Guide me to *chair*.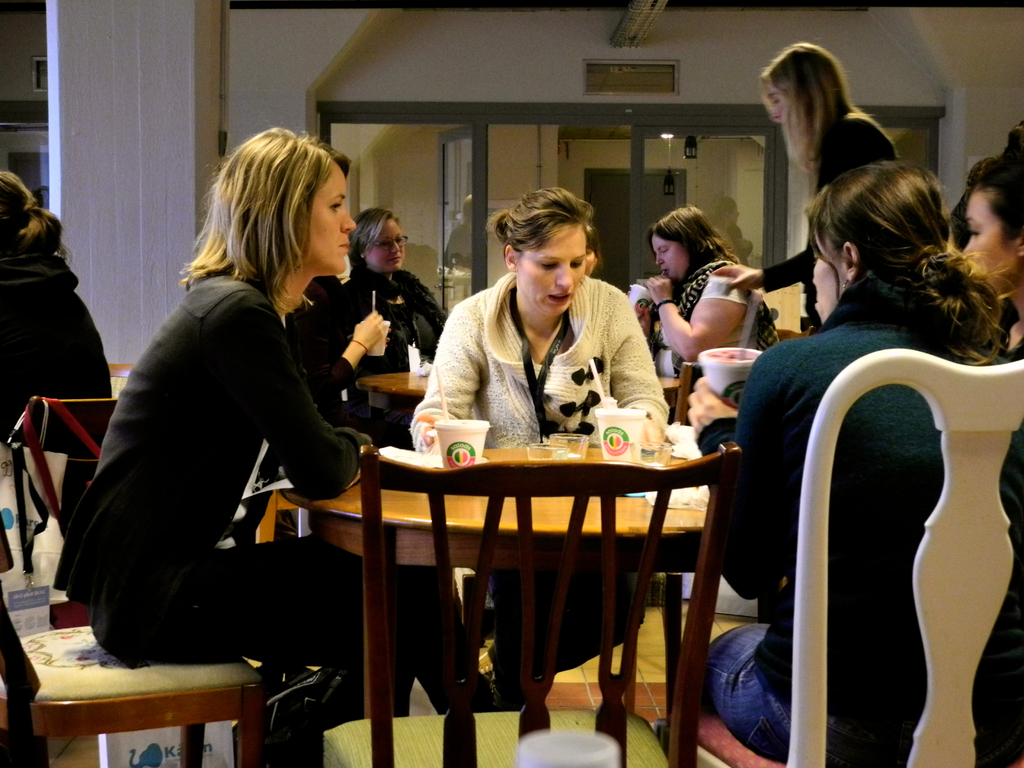
Guidance: {"left": 28, "top": 397, "right": 117, "bottom": 767}.
